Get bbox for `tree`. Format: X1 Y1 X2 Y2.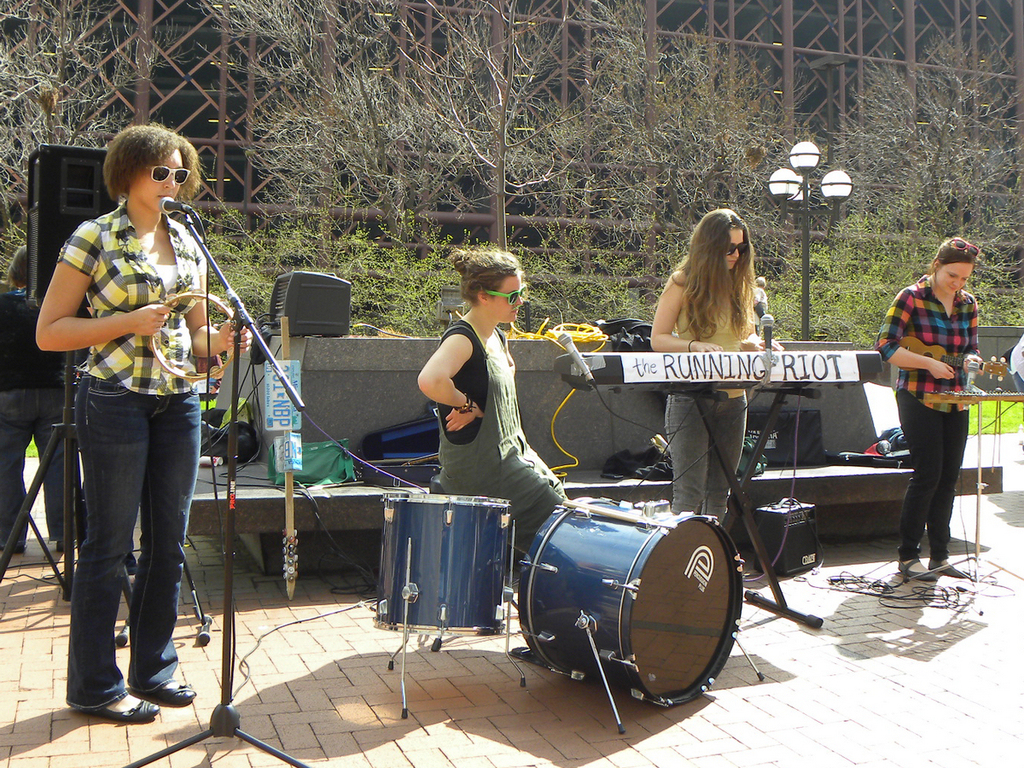
0 3 222 355.
